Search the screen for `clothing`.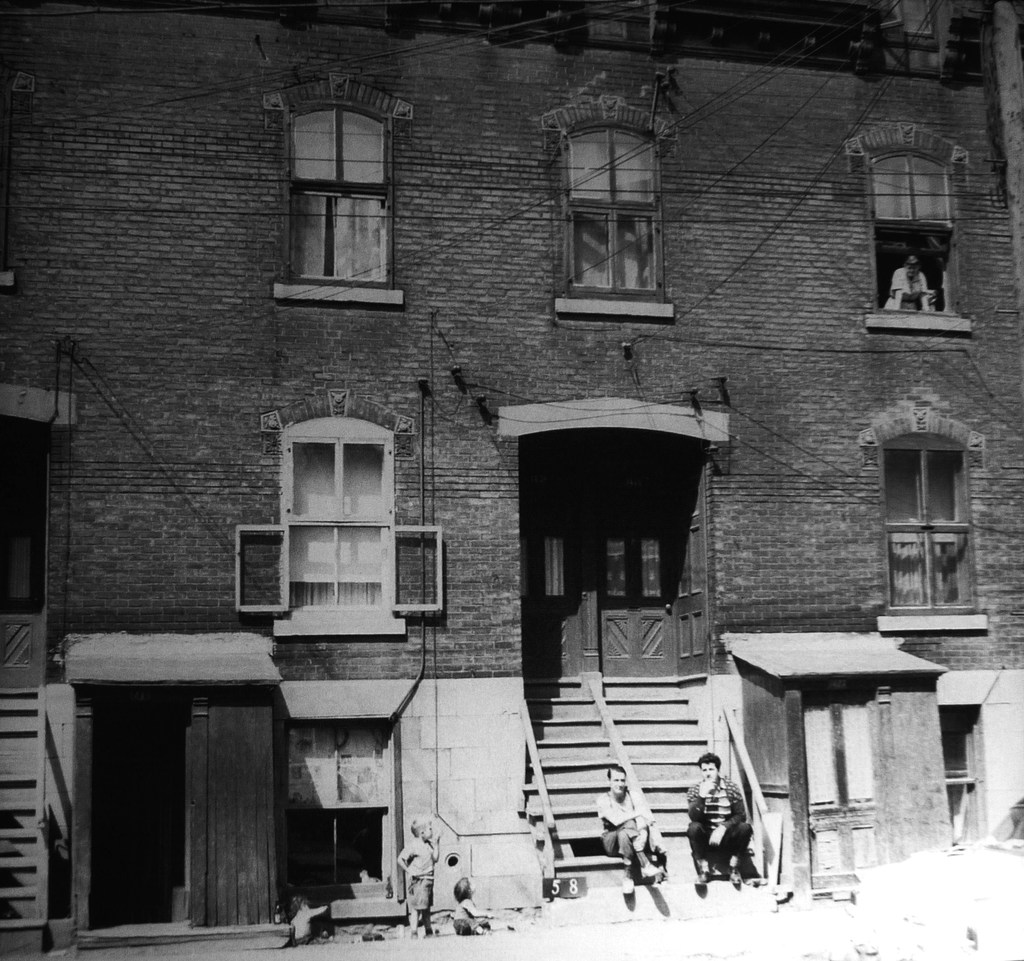
Found at {"left": 598, "top": 788, "right": 643, "bottom": 832}.
